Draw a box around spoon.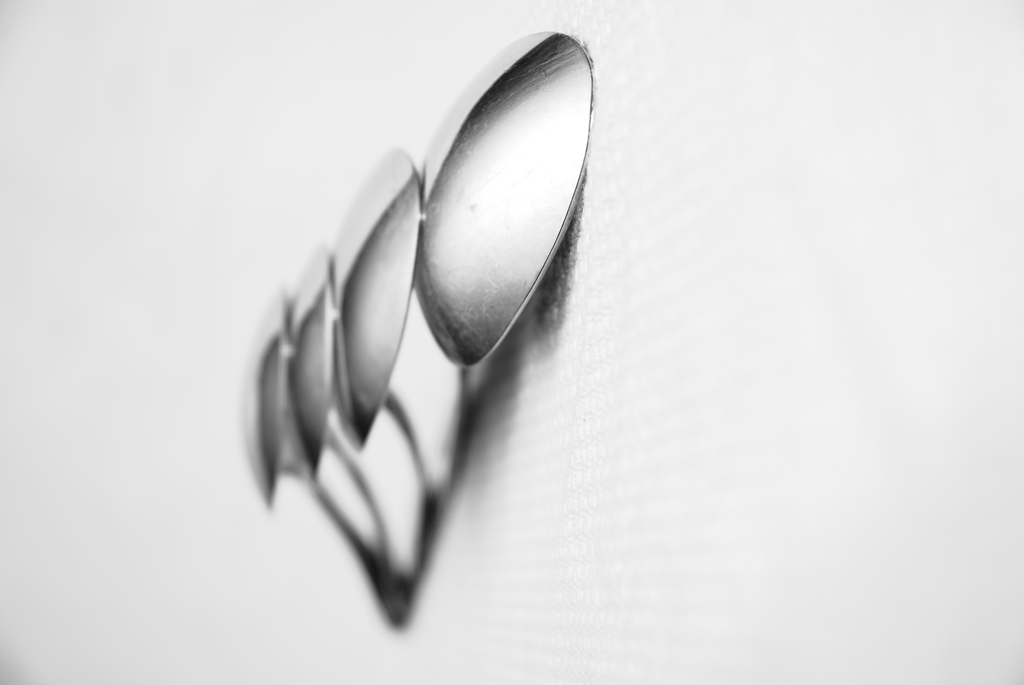
x1=326 y1=143 x2=430 y2=513.
